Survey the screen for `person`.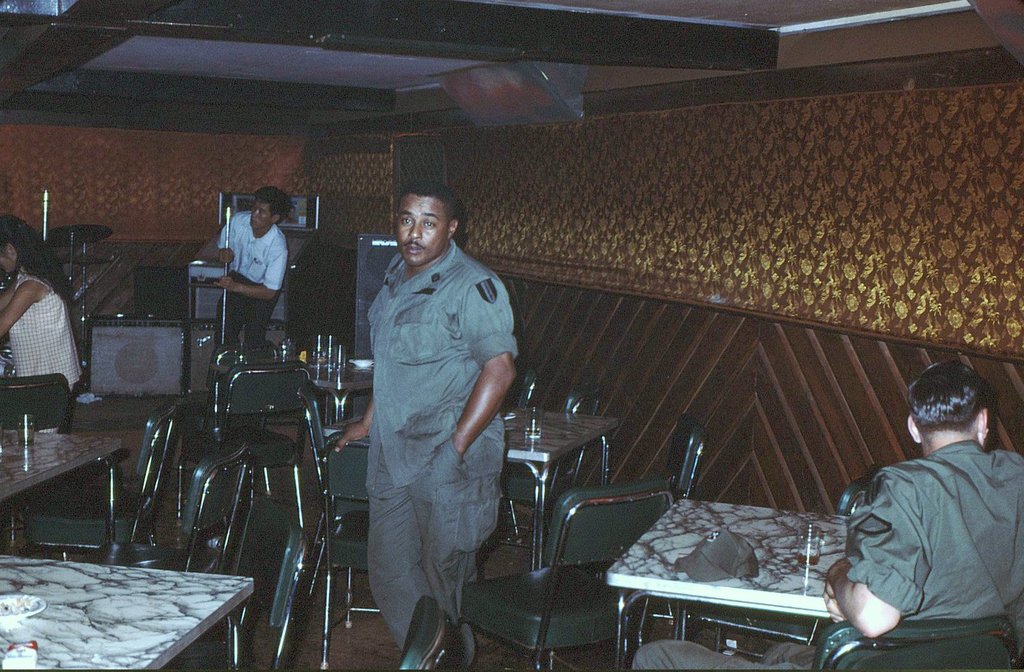
Survey found: select_region(308, 175, 520, 670).
